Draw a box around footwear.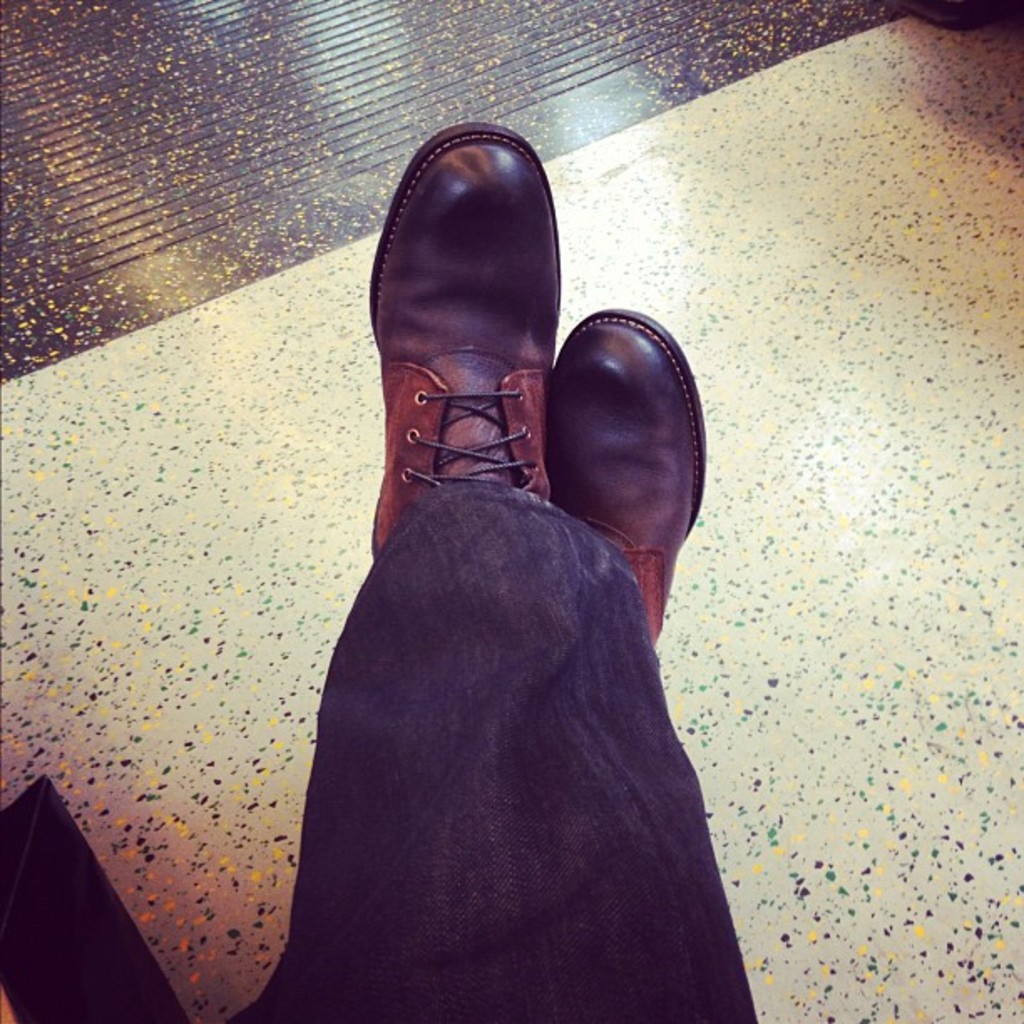
366 119 561 554.
